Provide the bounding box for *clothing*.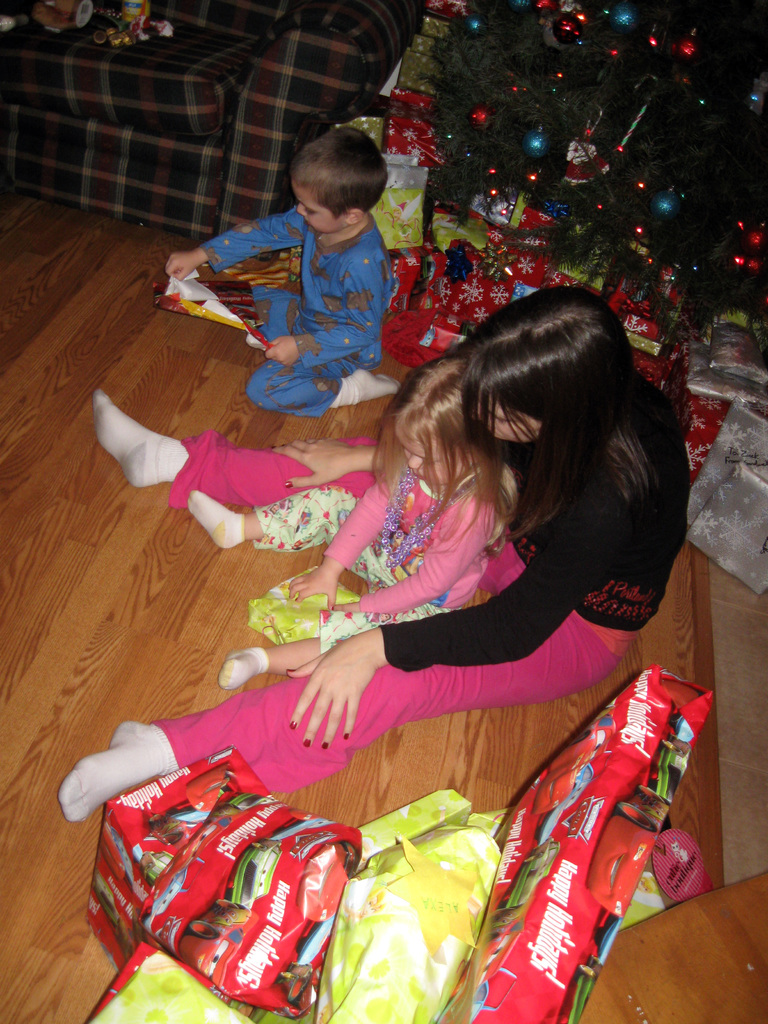
{"x1": 201, "y1": 222, "x2": 400, "y2": 411}.
